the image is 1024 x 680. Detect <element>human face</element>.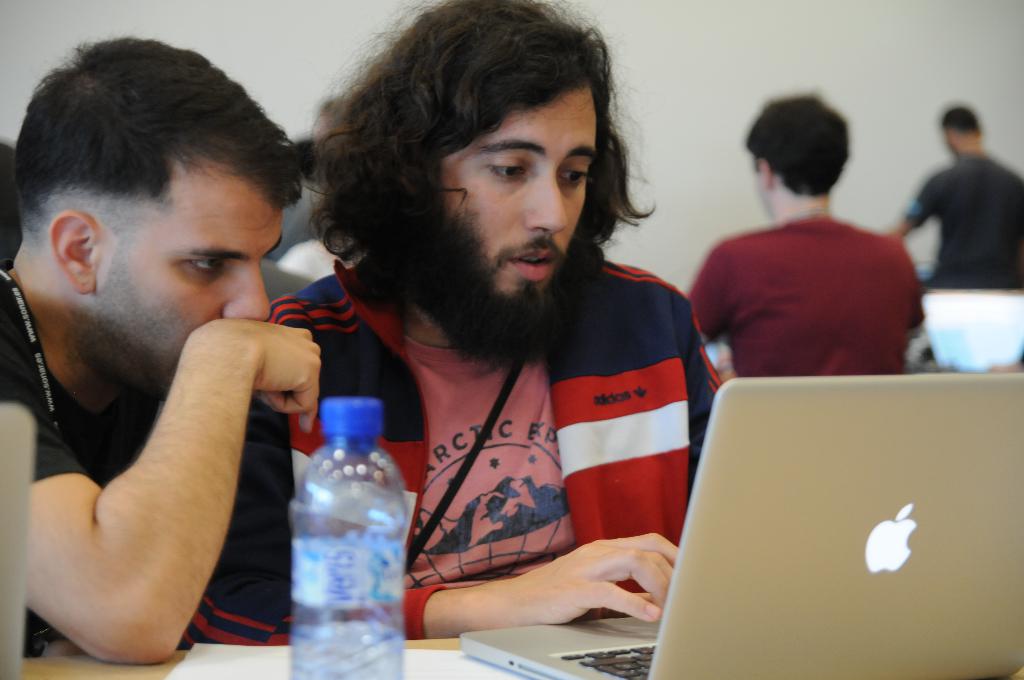
Detection: (x1=97, y1=204, x2=283, y2=407).
